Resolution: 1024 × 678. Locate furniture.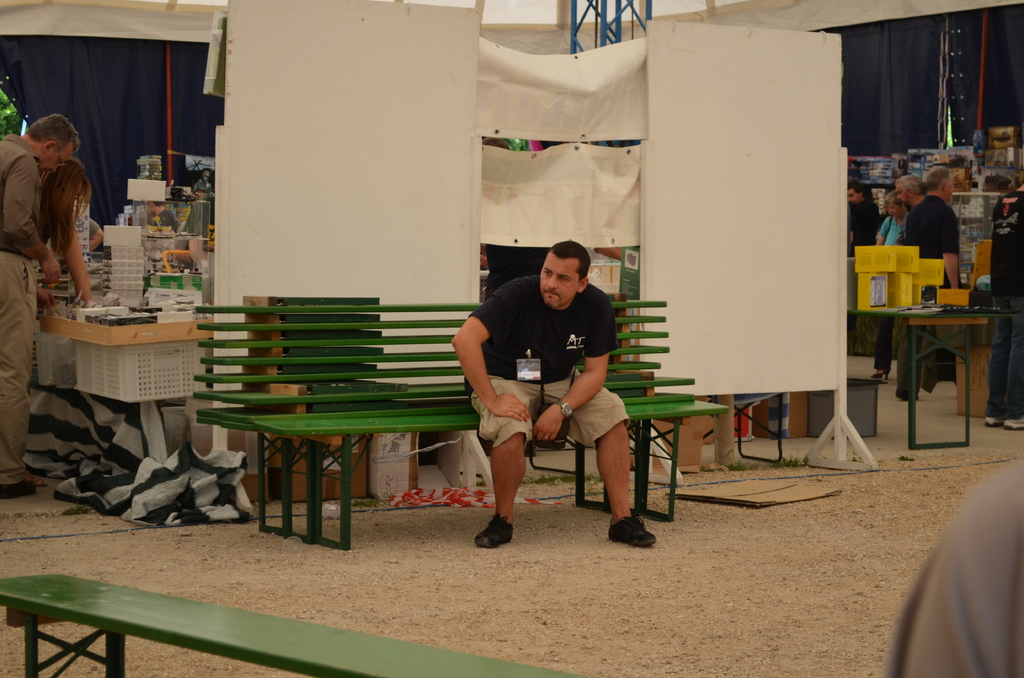
l=191, t=303, r=728, b=551.
